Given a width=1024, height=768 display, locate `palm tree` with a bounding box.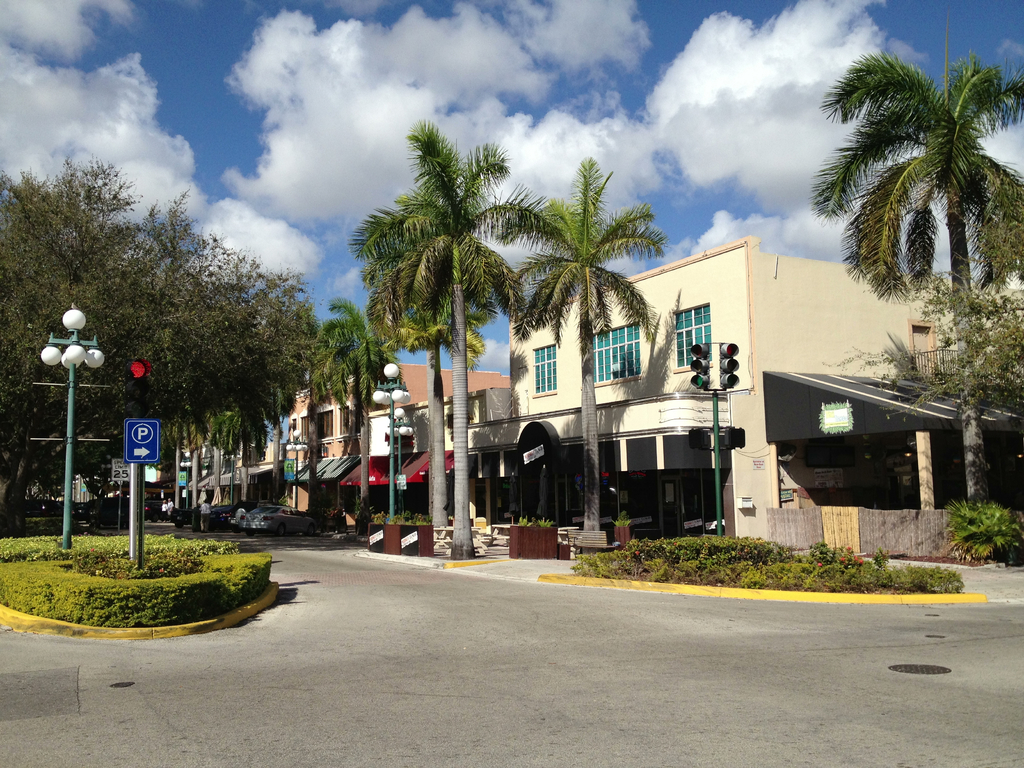
Located: <bbox>817, 60, 1023, 499</bbox>.
